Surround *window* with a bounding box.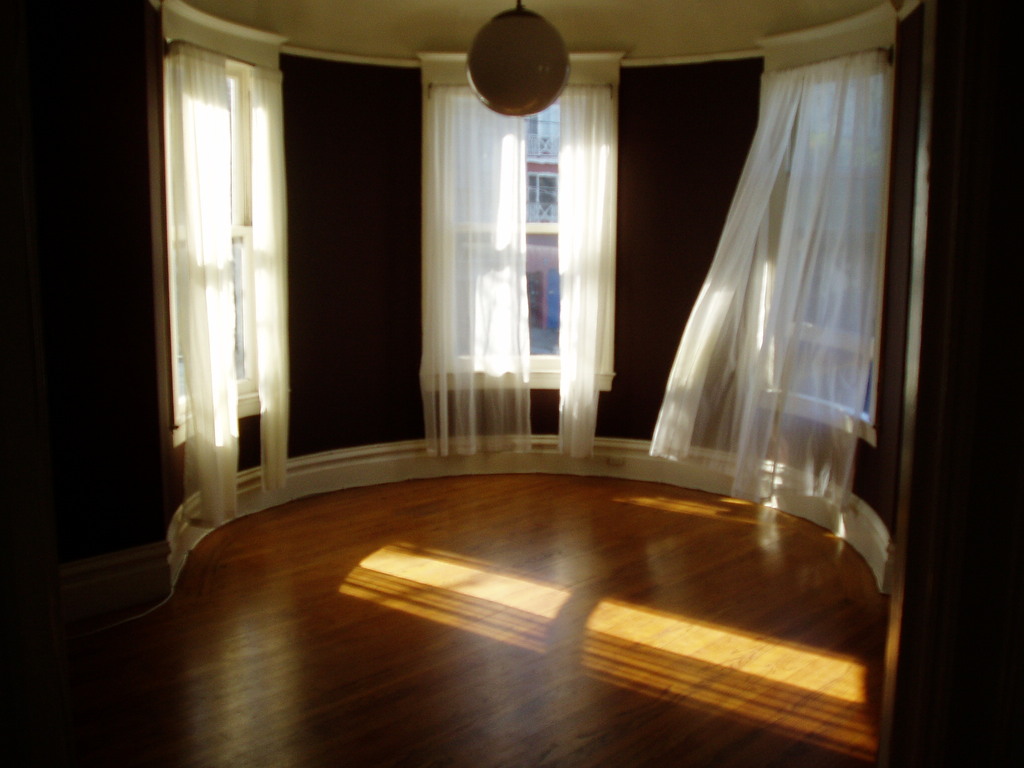
bbox(147, 0, 300, 479).
